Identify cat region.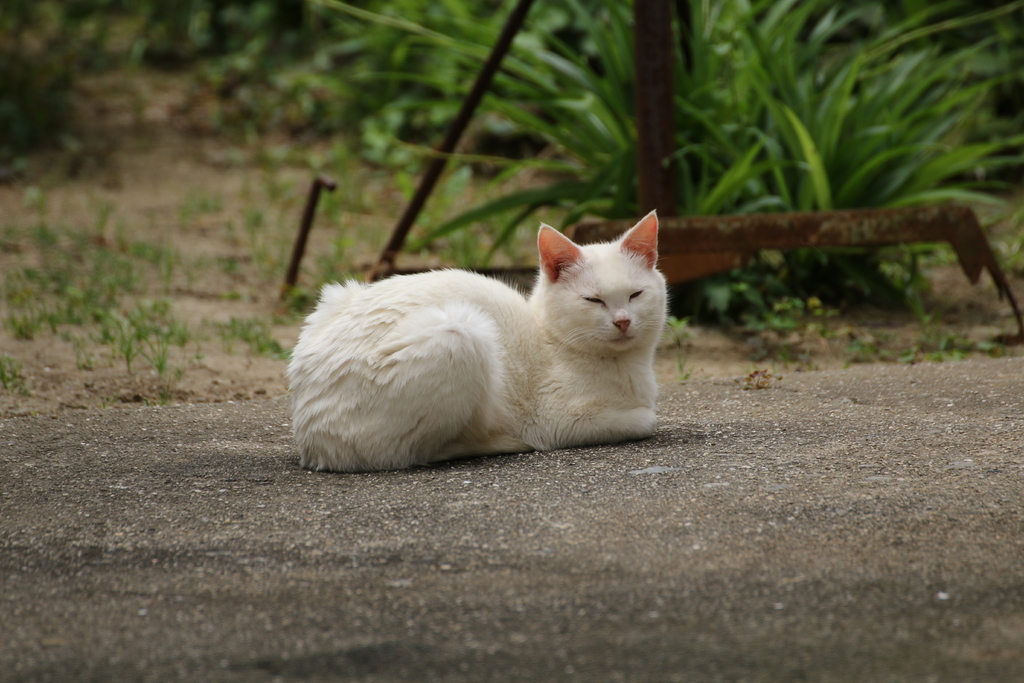
Region: bbox=[280, 207, 673, 467].
